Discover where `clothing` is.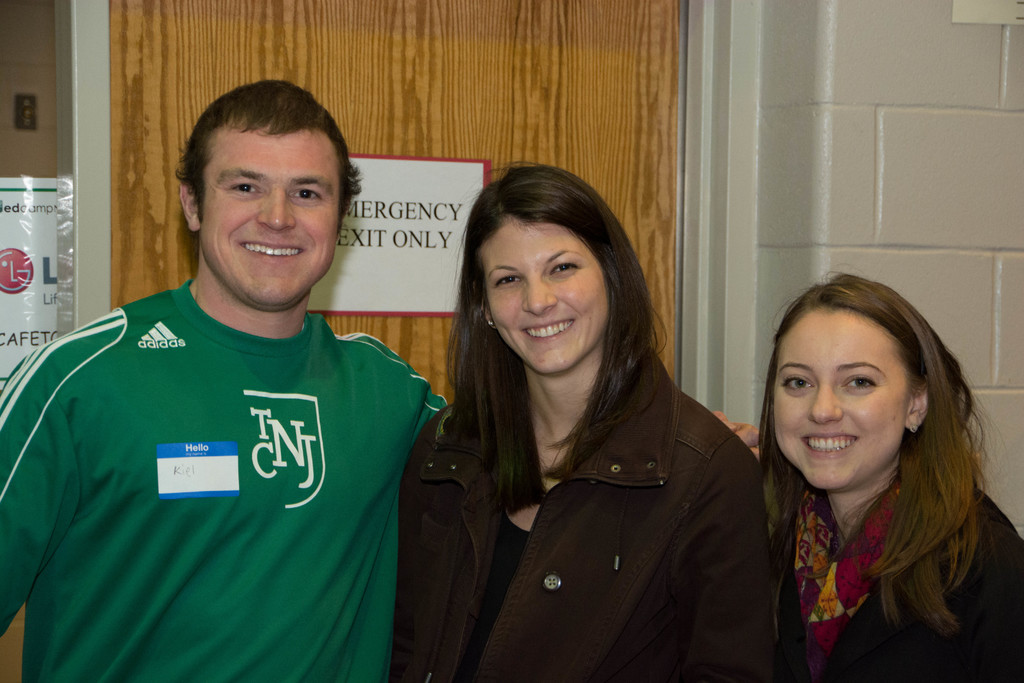
Discovered at bbox=[396, 347, 790, 682].
